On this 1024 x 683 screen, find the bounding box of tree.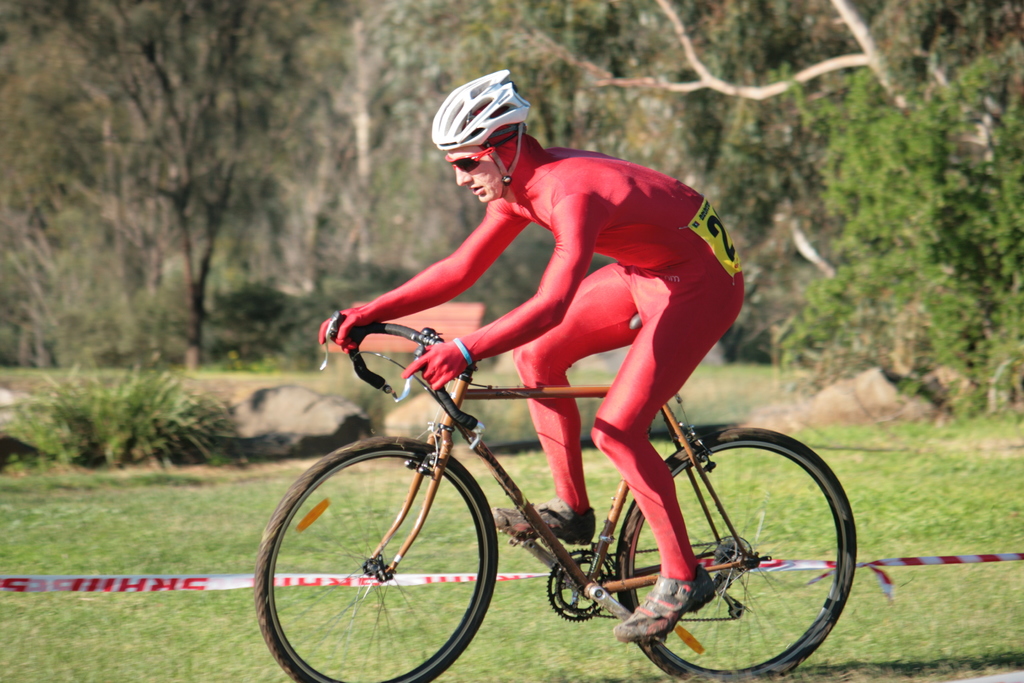
Bounding box: {"left": 0, "top": 0, "right": 314, "bottom": 377}.
